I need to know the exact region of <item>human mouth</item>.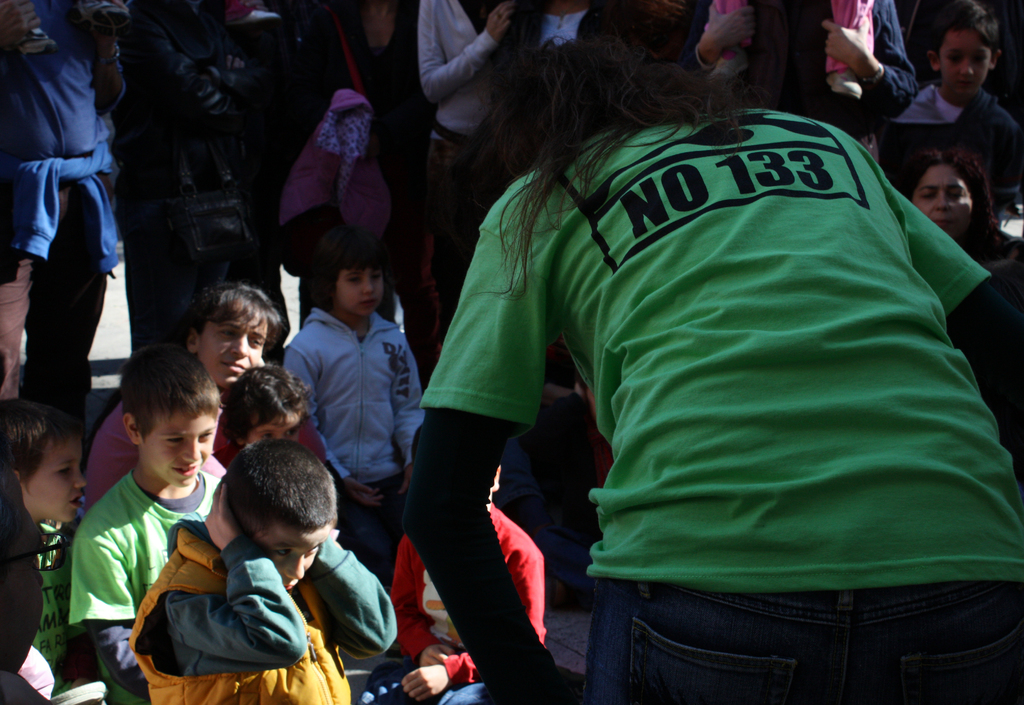
Region: x1=221 y1=363 x2=244 y2=370.
